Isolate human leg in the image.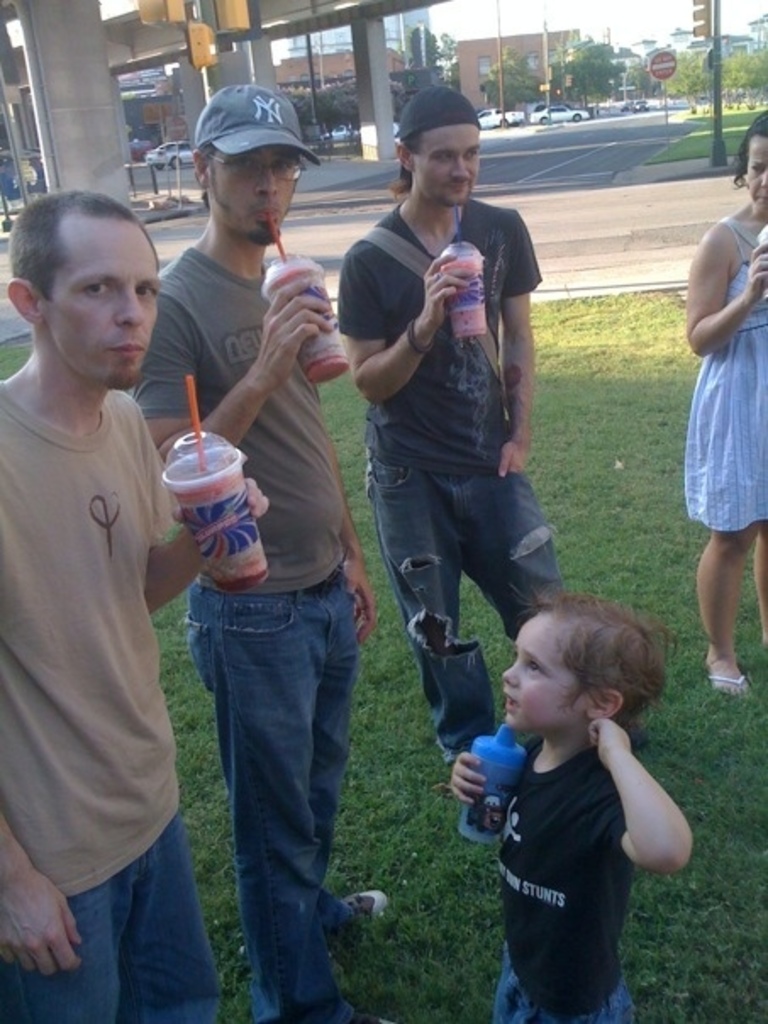
Isolated region: 459,463,561,656.
